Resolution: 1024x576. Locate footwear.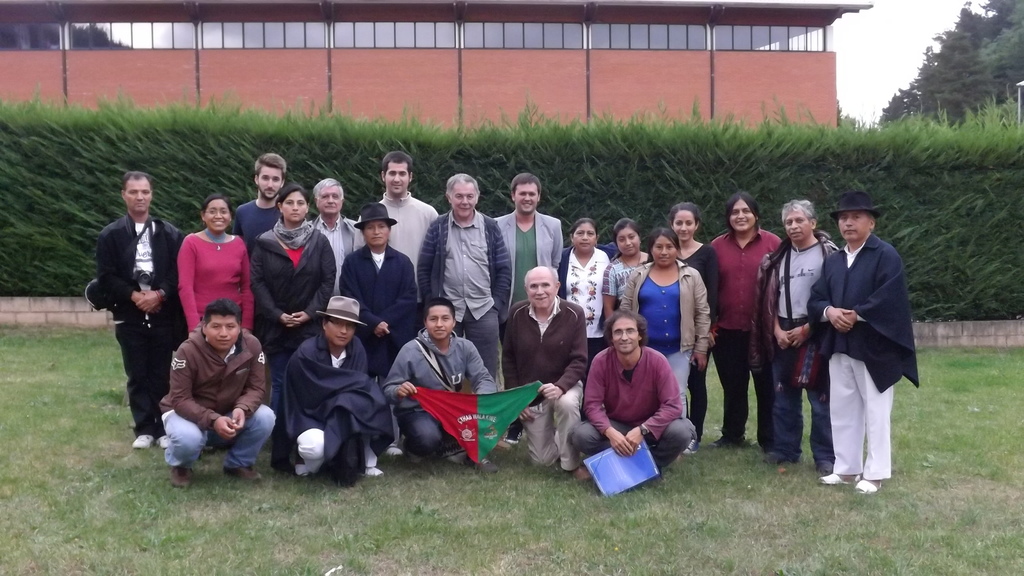
{"x1": 292, "y1": 463, "x2": 311, "y2": 479}.
